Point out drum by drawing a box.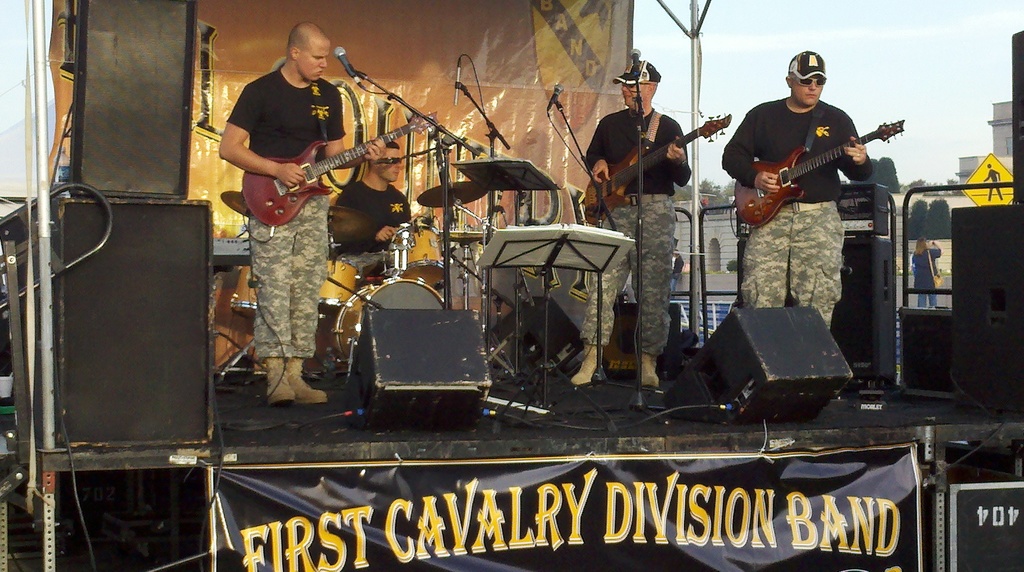
{"x1": 320, "y1": 256, "x2": 357, "y2": 303}.
